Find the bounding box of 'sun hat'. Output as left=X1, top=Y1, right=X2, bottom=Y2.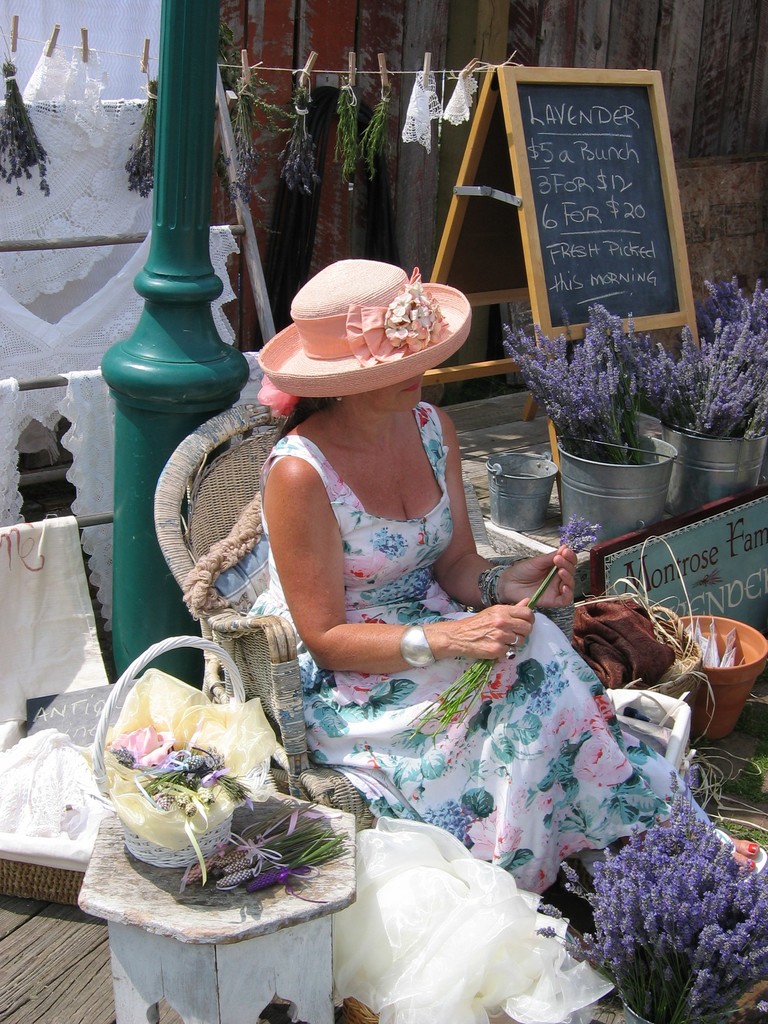
left=259, top=260, right=474, bottom=398.
